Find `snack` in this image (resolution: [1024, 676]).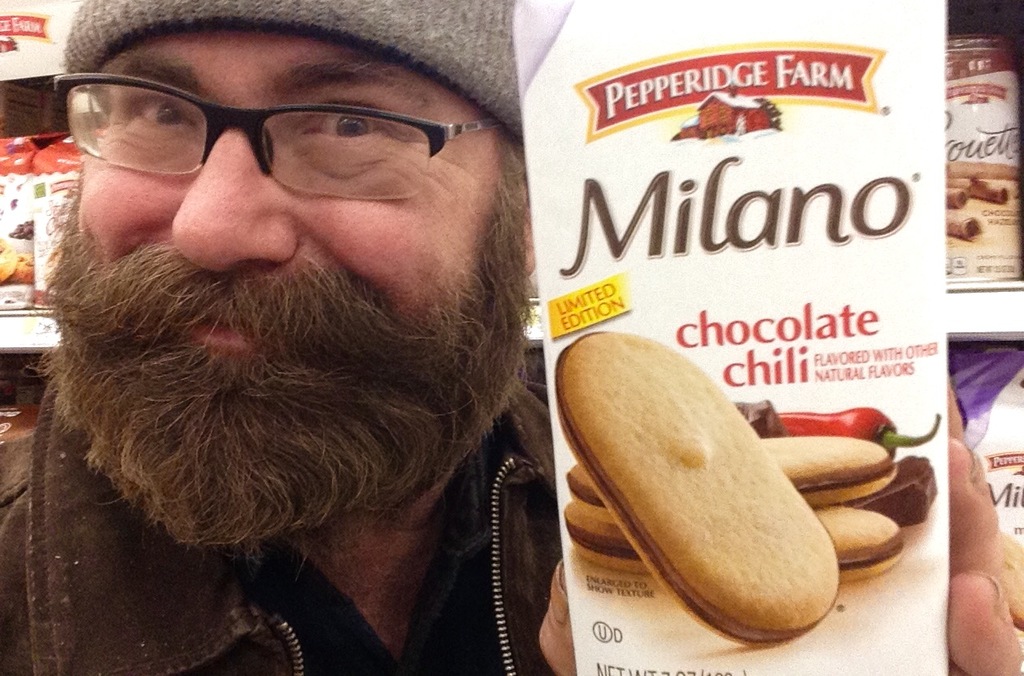
[left=567, top=501, right=899, bottom=586].
